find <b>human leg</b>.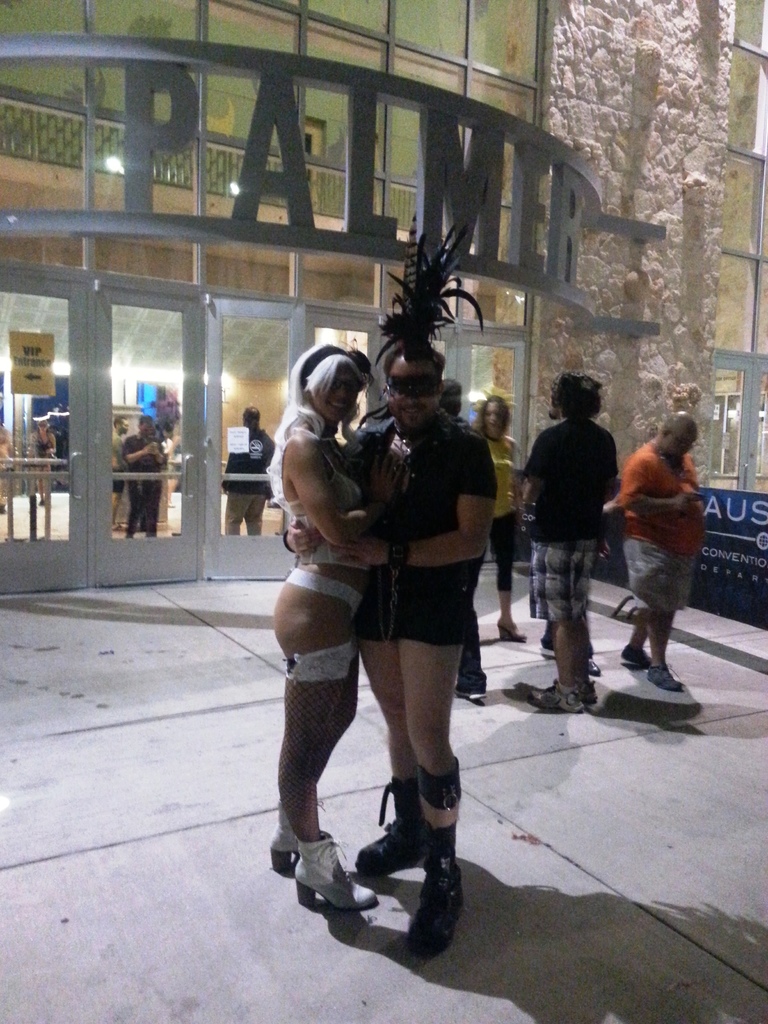
x1=275, y1=641, x2=353, y2=870.
